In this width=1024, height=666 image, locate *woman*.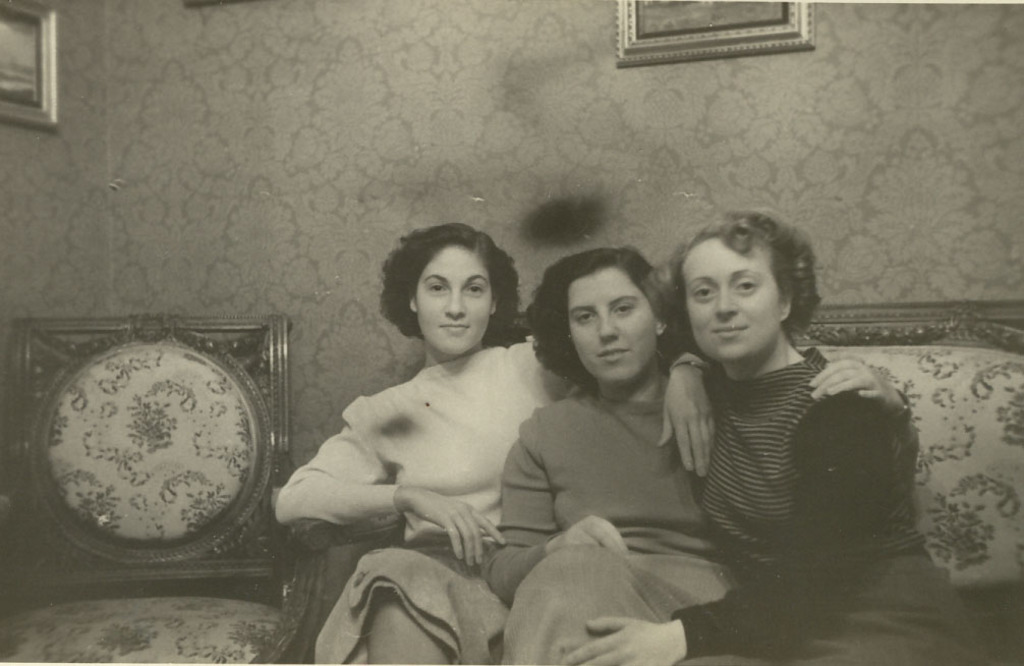
Bounding box: box=[557, 205, 1000, 665].
